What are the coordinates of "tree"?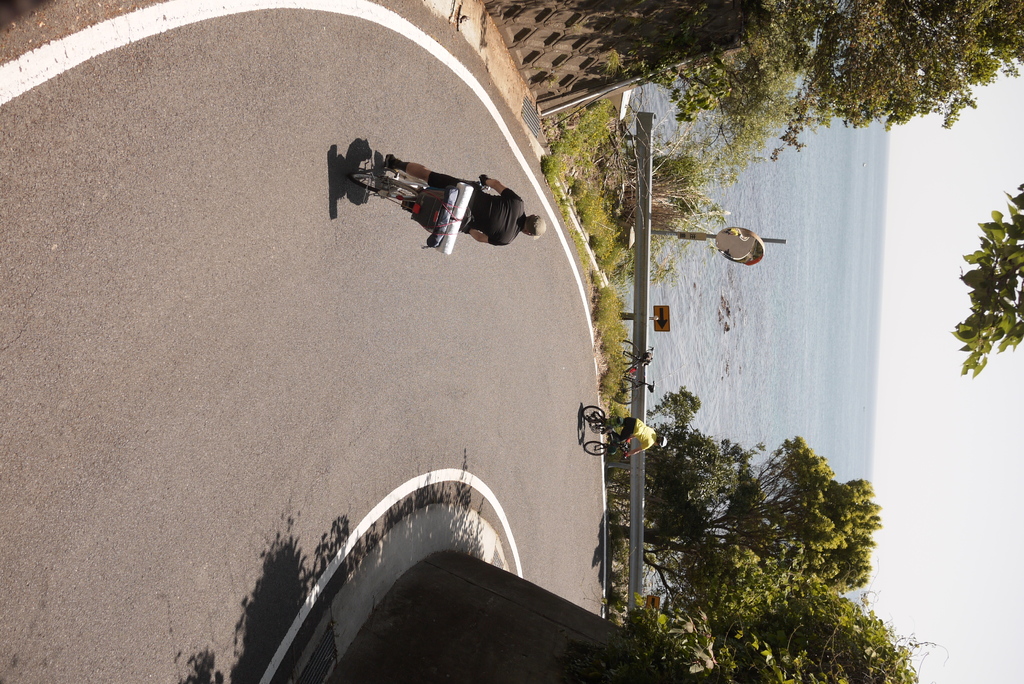
detection(603, 431, 888, 627).
